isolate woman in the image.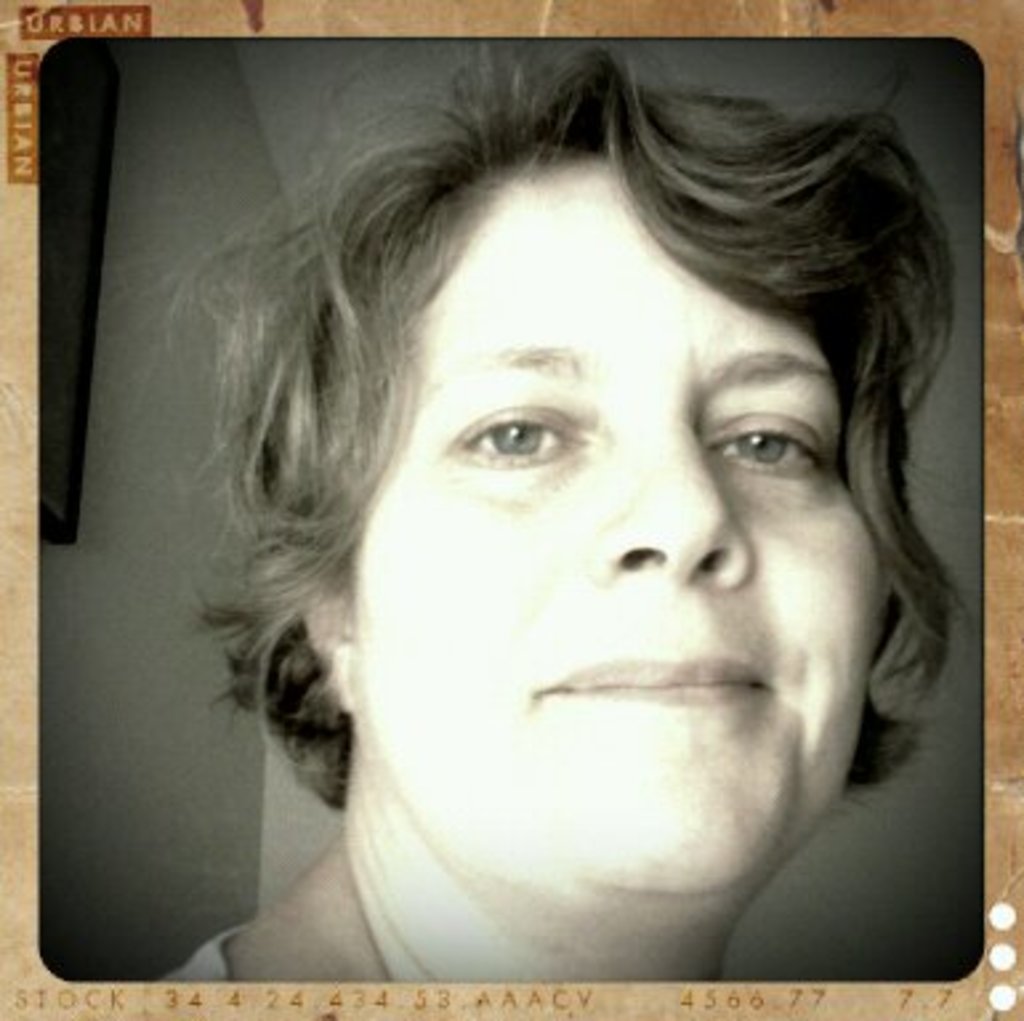
Isolated region: [74,24,1011,992].
